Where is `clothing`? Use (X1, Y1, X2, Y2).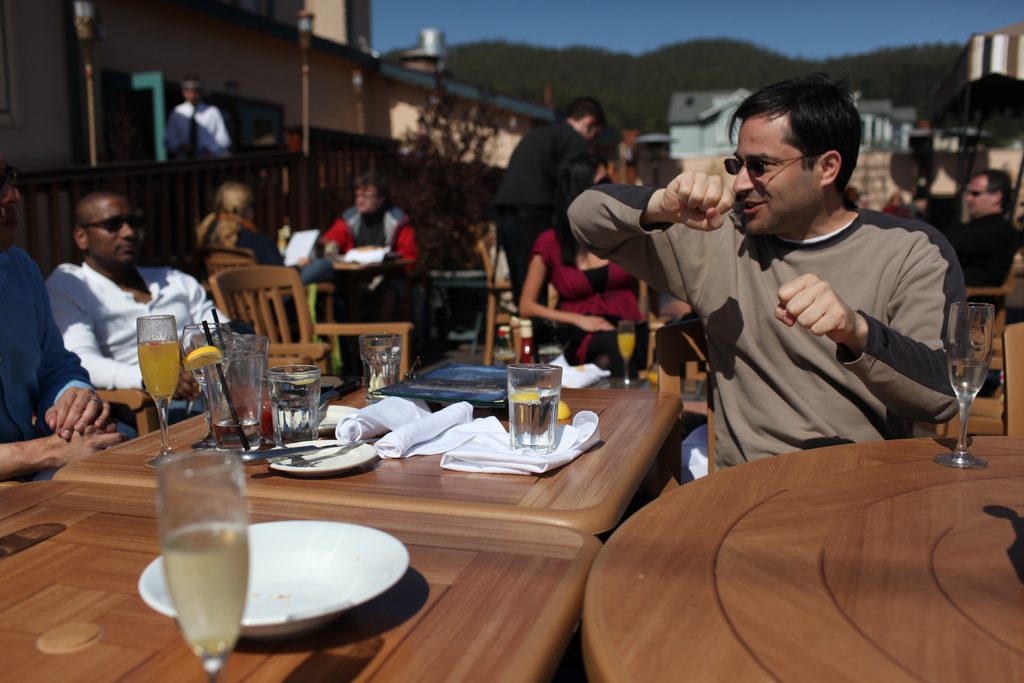
(950, 213, 1022, 292).
